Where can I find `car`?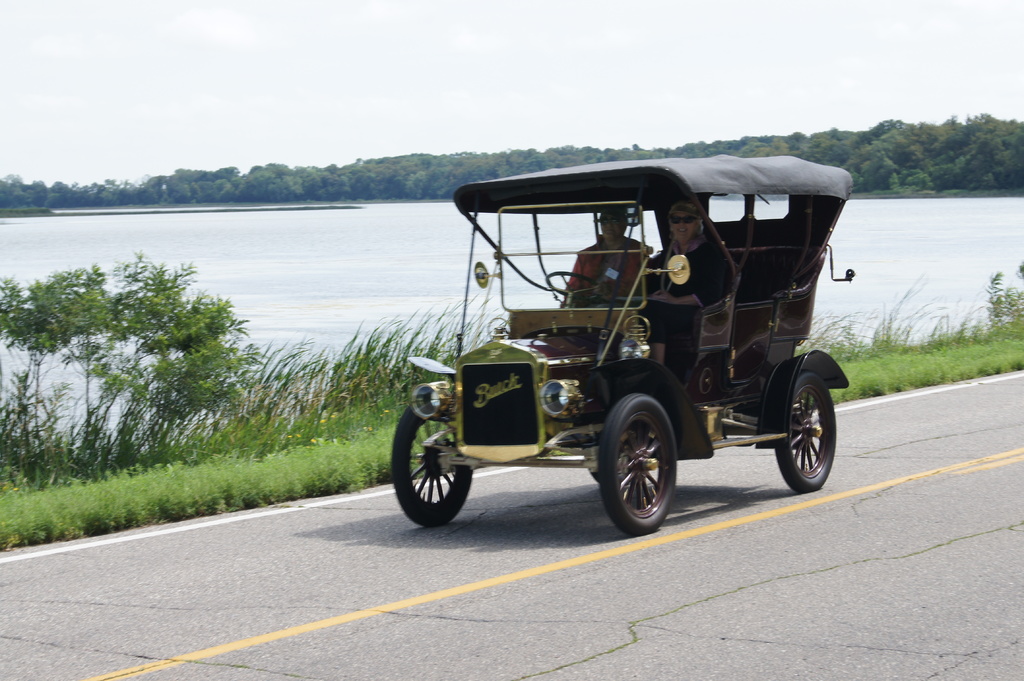
You can find it at (x1=399, y1=159, x2=870, y2=554).
